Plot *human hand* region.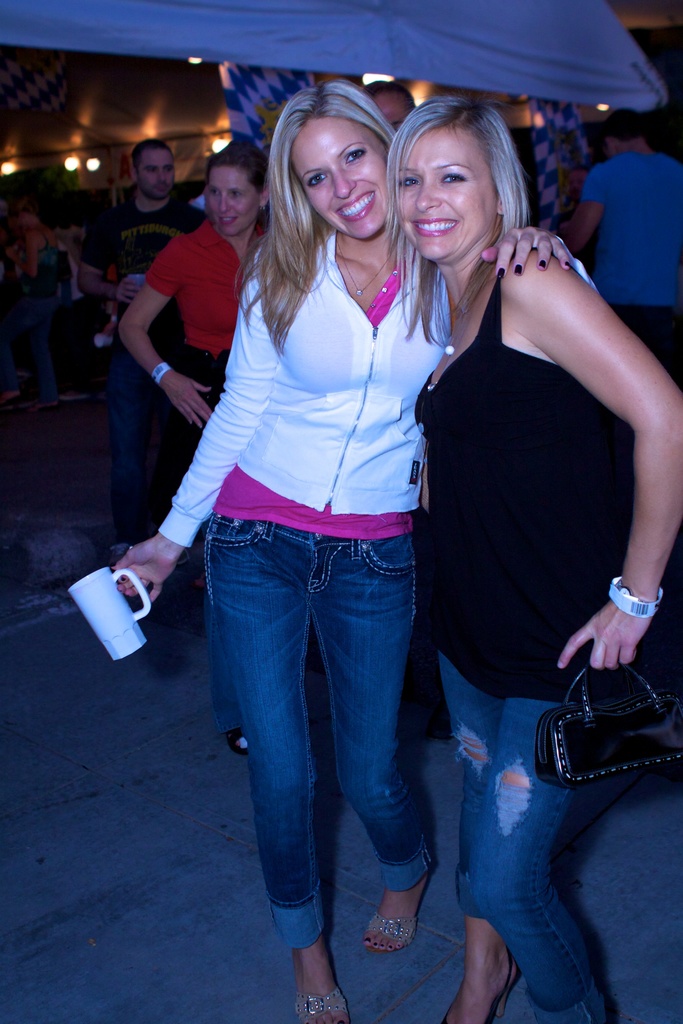
Plotted at (left=111, top=536, right=181, bottom=606).
